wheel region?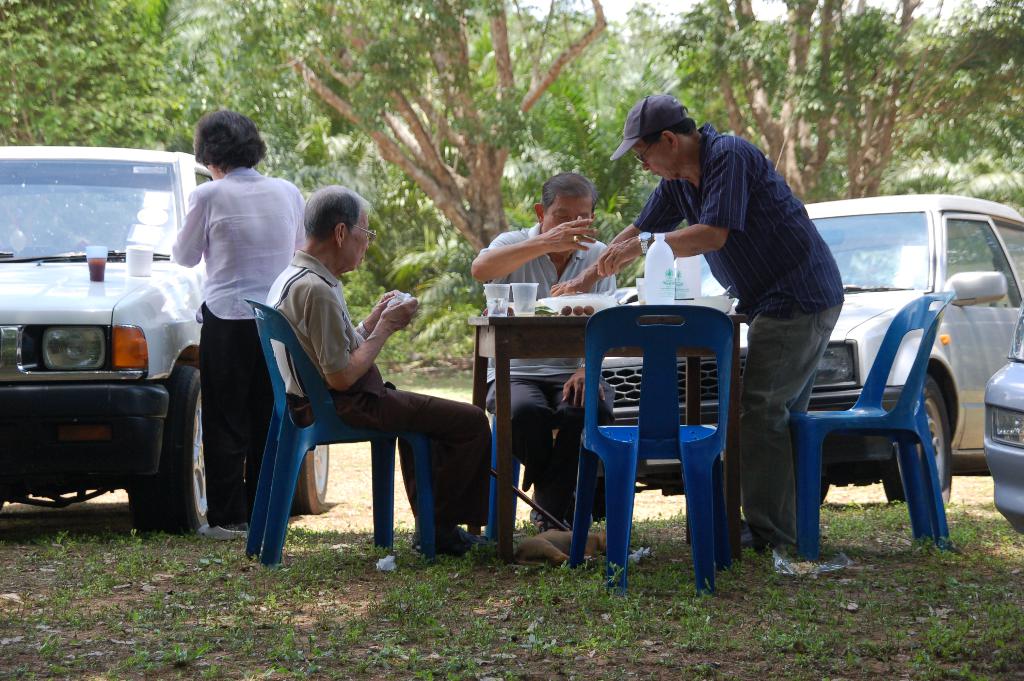
x1=284, y1=443, x2=329, y2=513
